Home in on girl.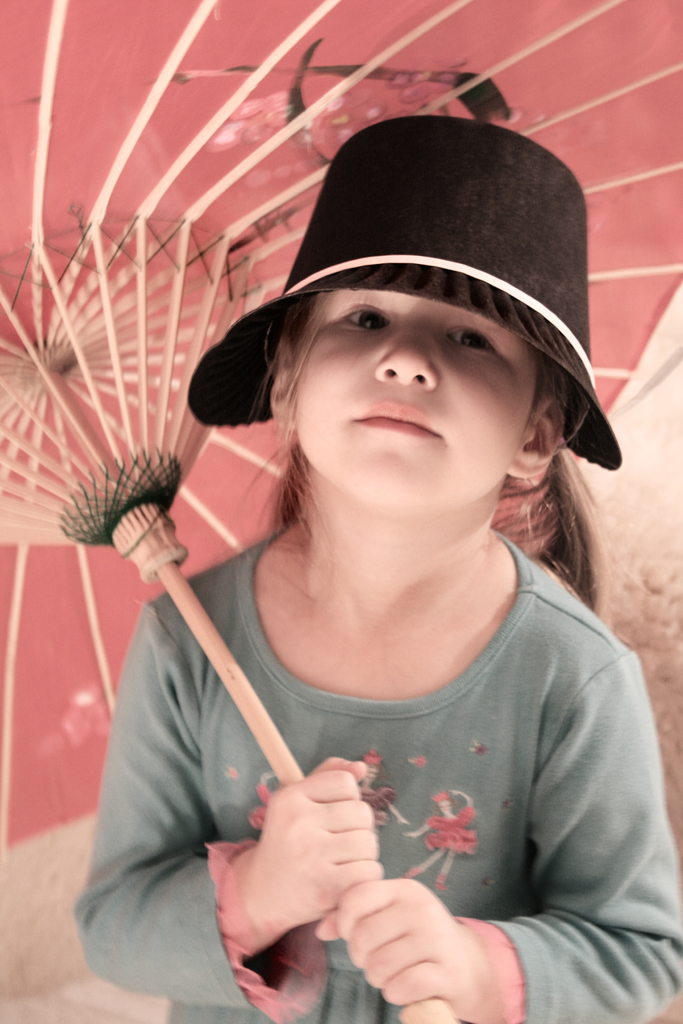
Homed in at [81, 115, 682, 1023].
